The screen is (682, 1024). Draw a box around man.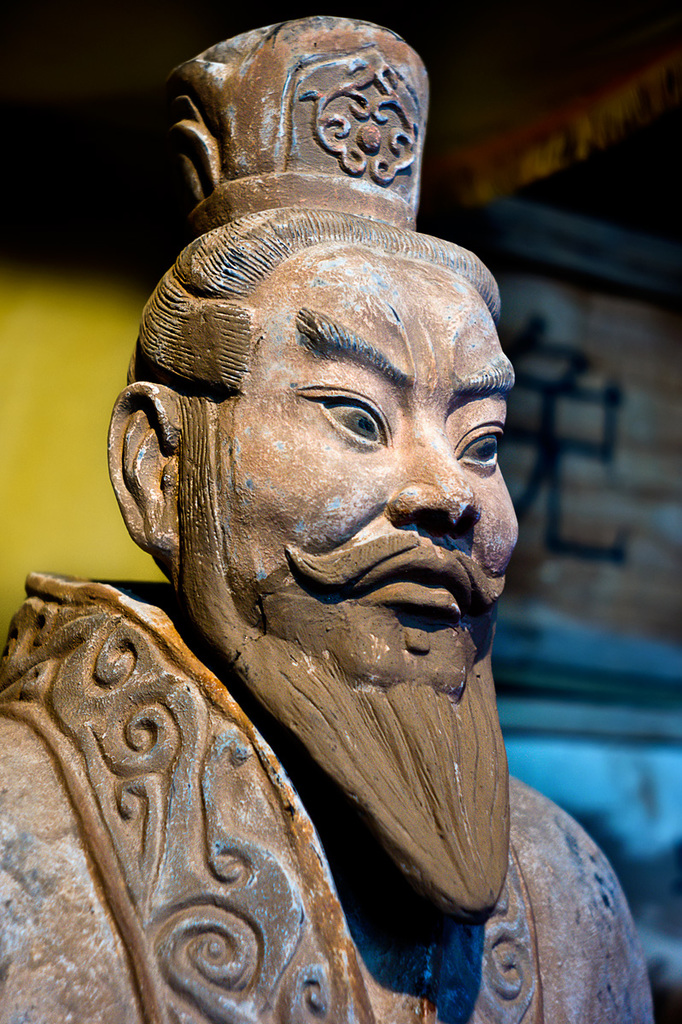
<region>0, 16, 657, 1023</region>.
